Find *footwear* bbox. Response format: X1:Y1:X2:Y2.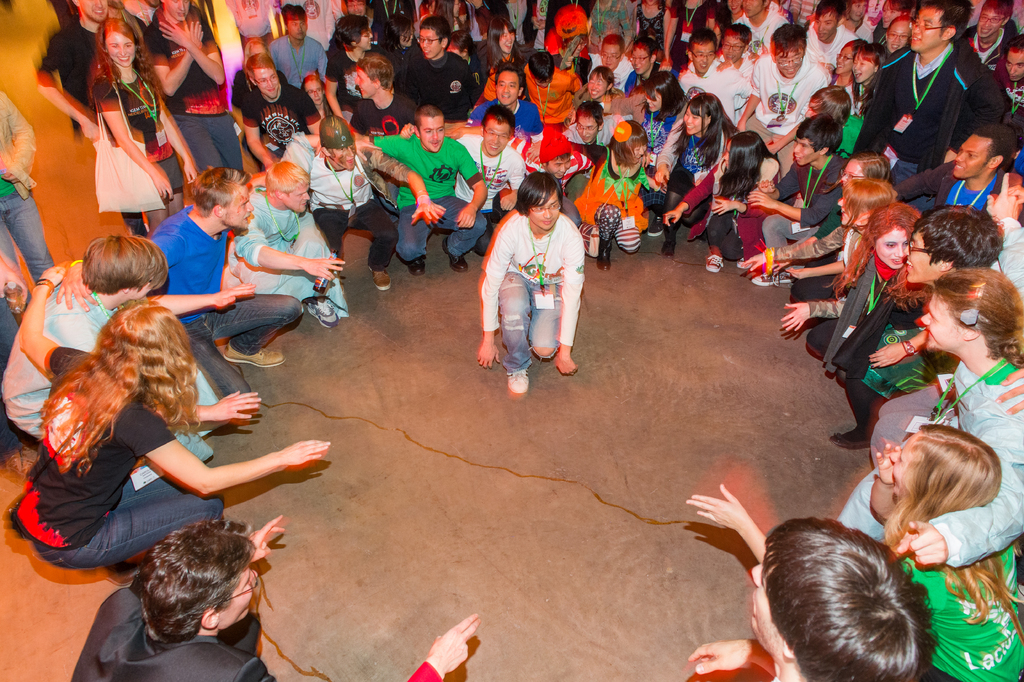
646:217:662:237.
